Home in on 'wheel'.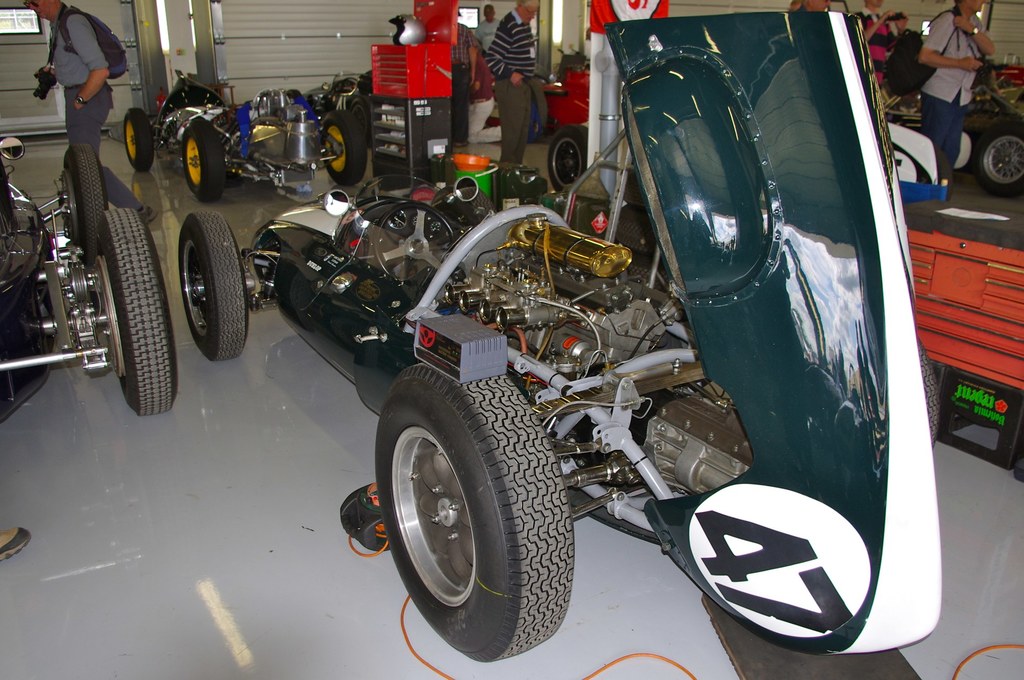
Homed in at detection(123, 104, 156, 175).
